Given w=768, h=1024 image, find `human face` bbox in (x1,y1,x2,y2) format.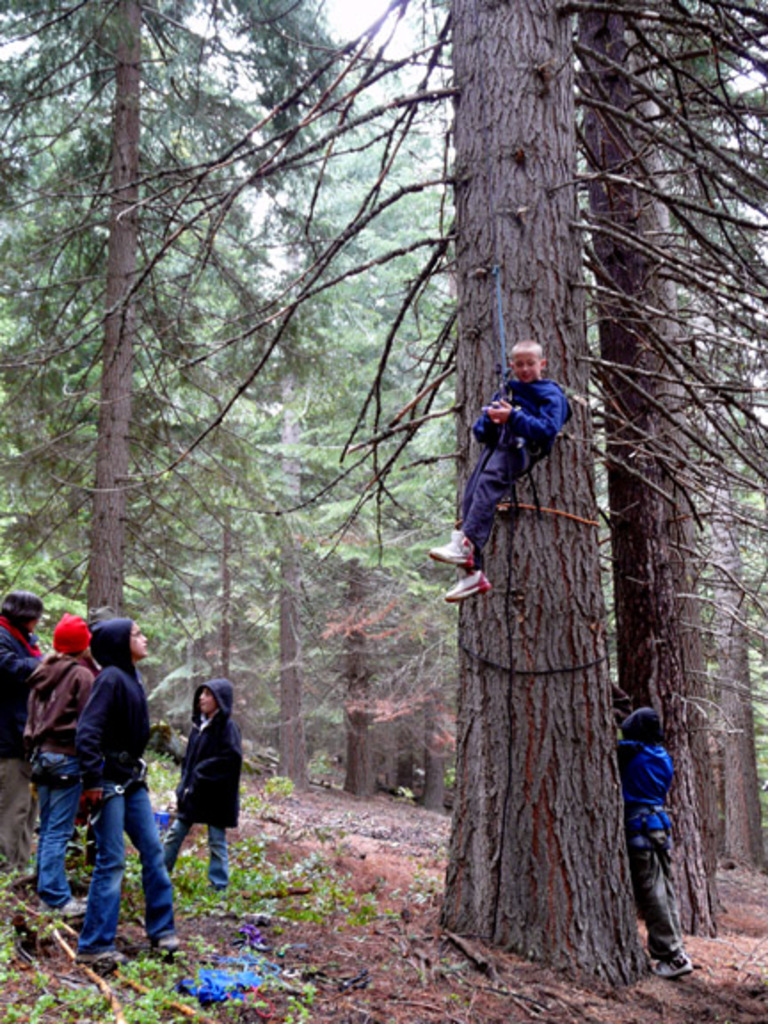
(128,622,149,660).
